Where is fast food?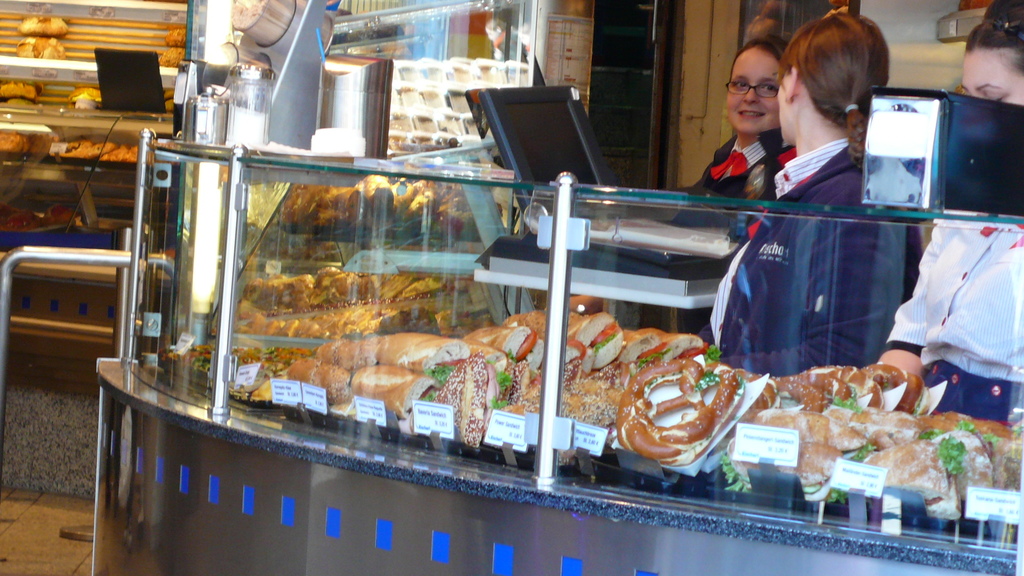
bbox=(623, 323, 669, 363).
